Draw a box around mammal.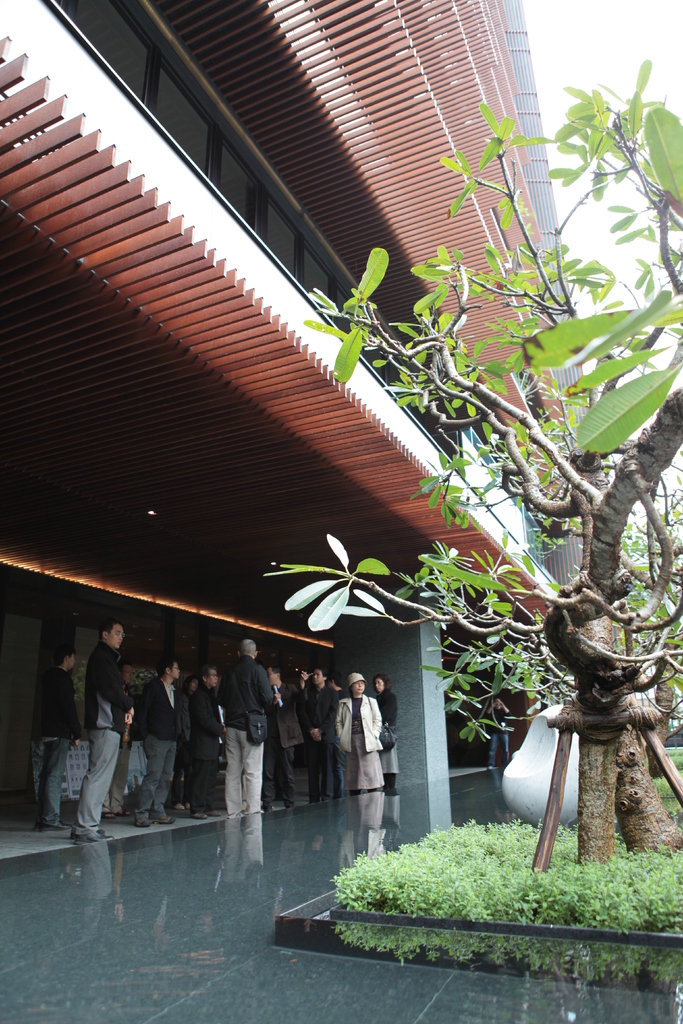
111:660:133:817.
